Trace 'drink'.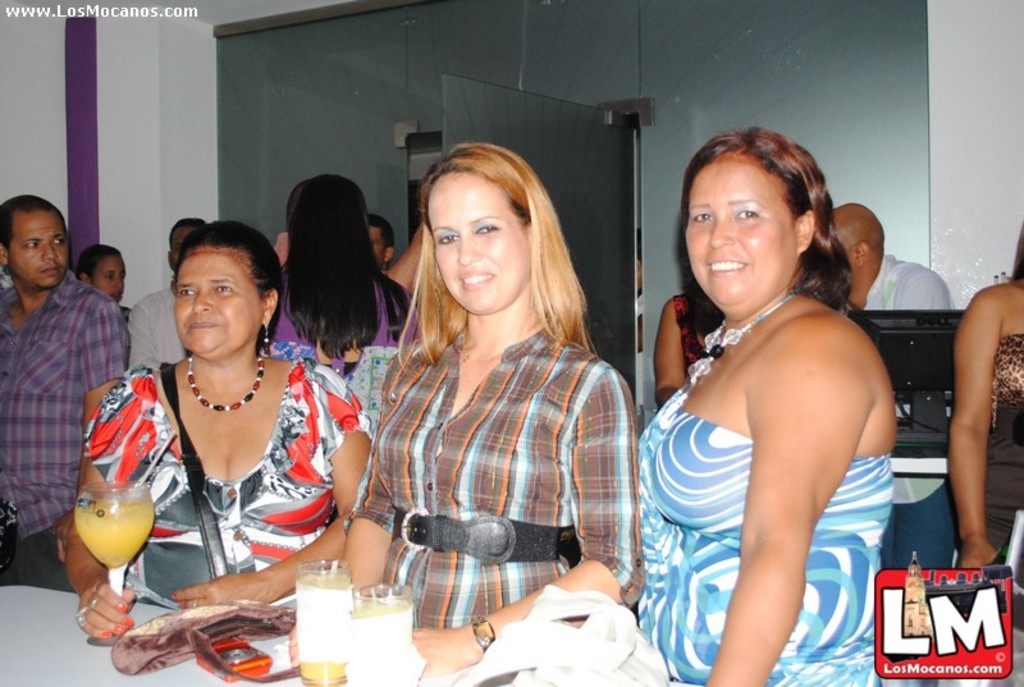
Traced to {"left": 74, "top": 498, "right": 155, "bottom": 572}.
